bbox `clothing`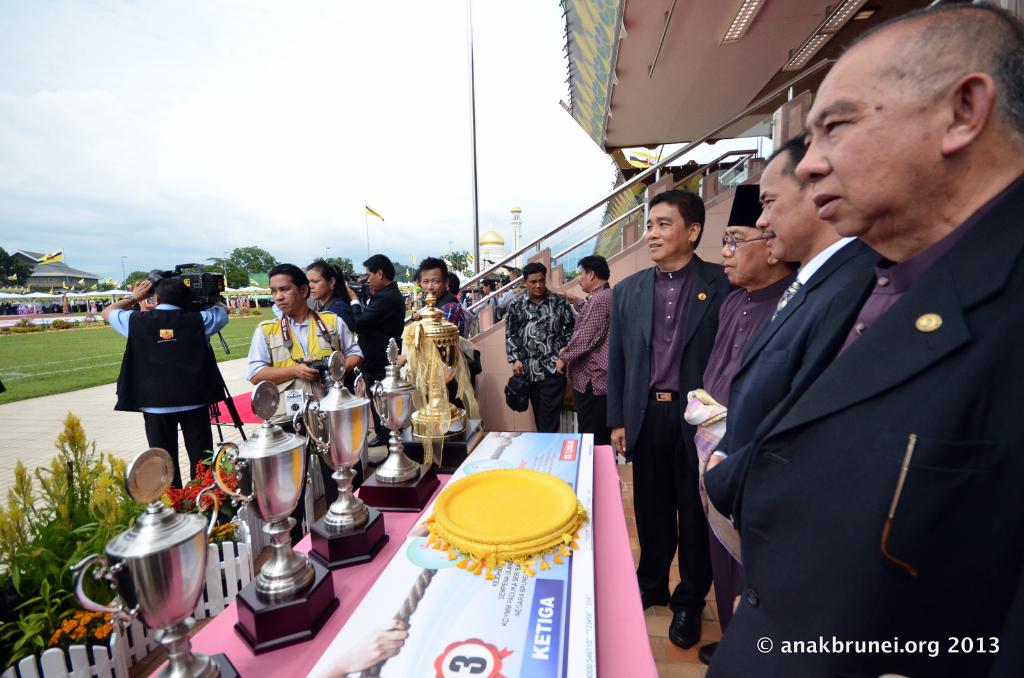
{"x1": 508, "y1": 287, "x2": 580, "y2": 377}
